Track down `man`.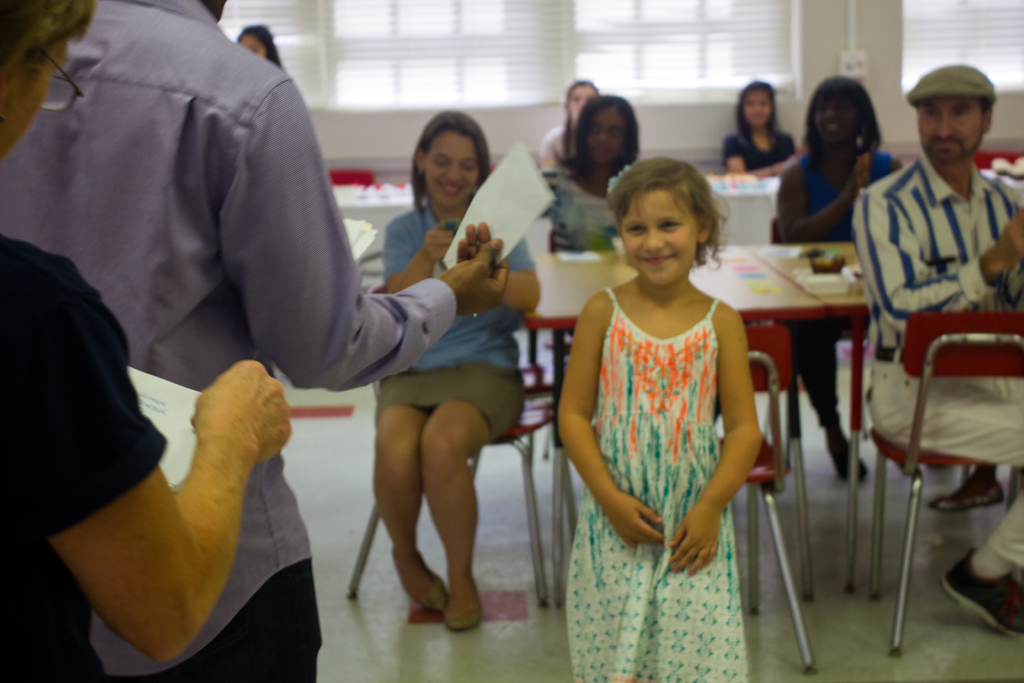
Tracked to bbox(854, 65, 1023, 638).
